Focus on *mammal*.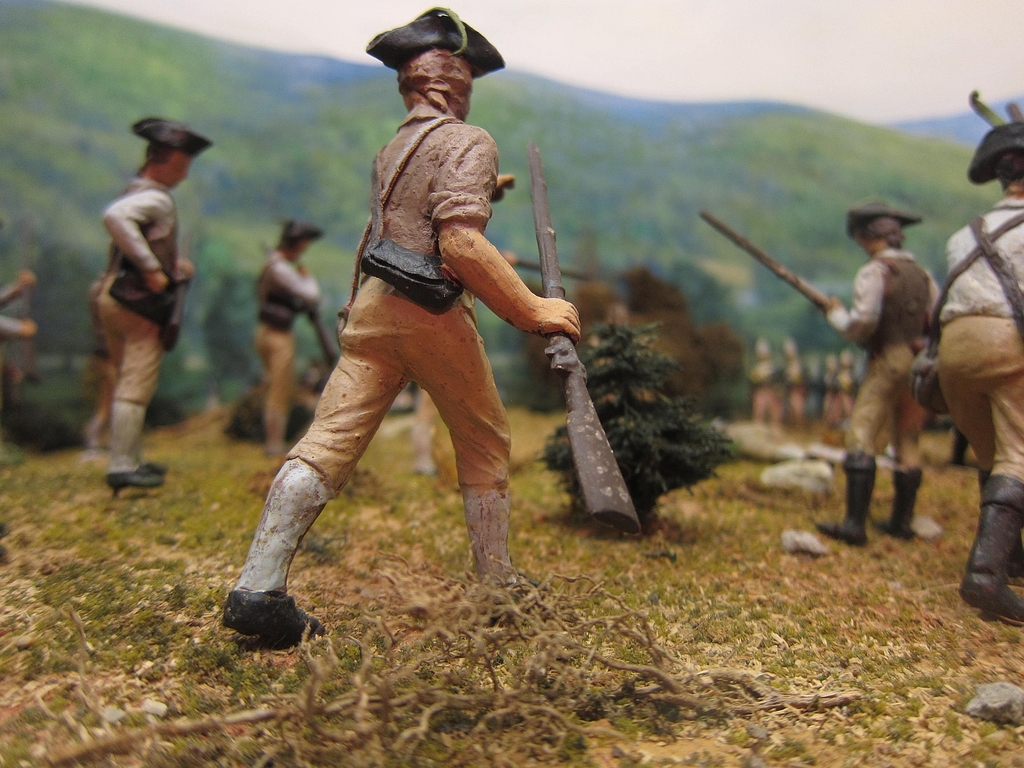
Focused at <region>90, 116, 215, 491</region>.
